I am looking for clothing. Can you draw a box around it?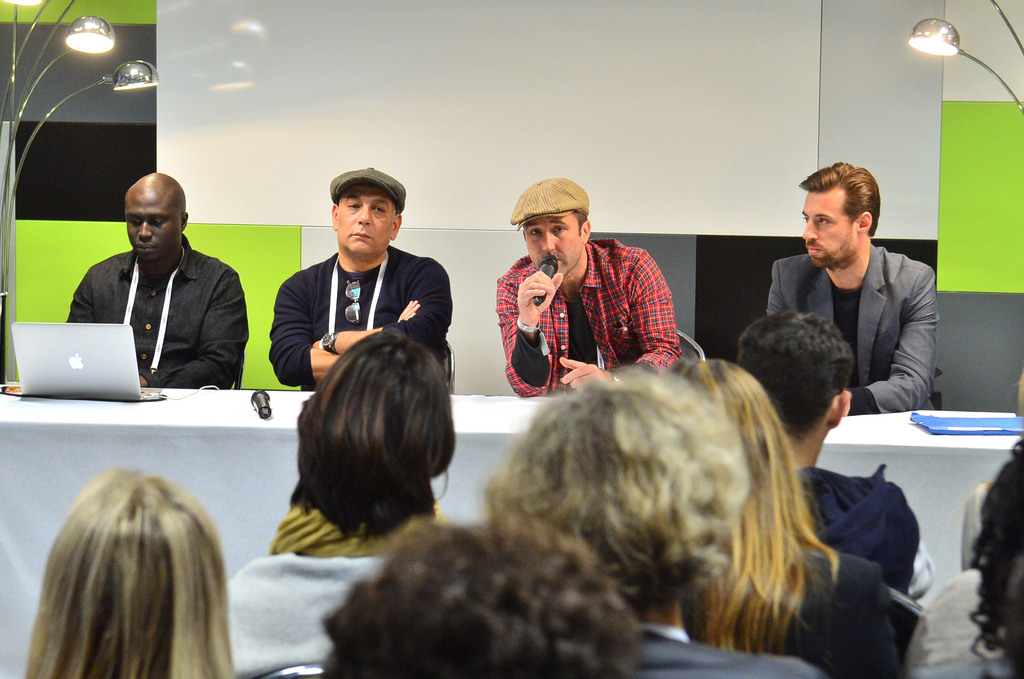
Sure, the bounding box is [left=781, top=445, right=934, bottom=603].
